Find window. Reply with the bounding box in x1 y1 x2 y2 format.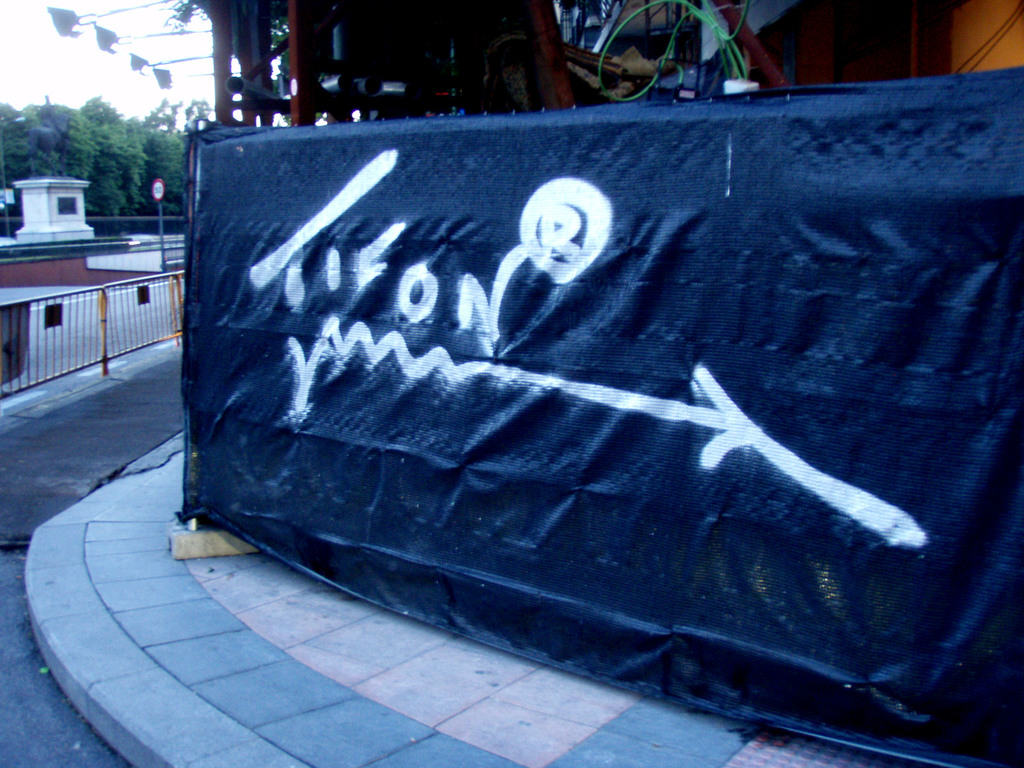
52 193 81 218.
